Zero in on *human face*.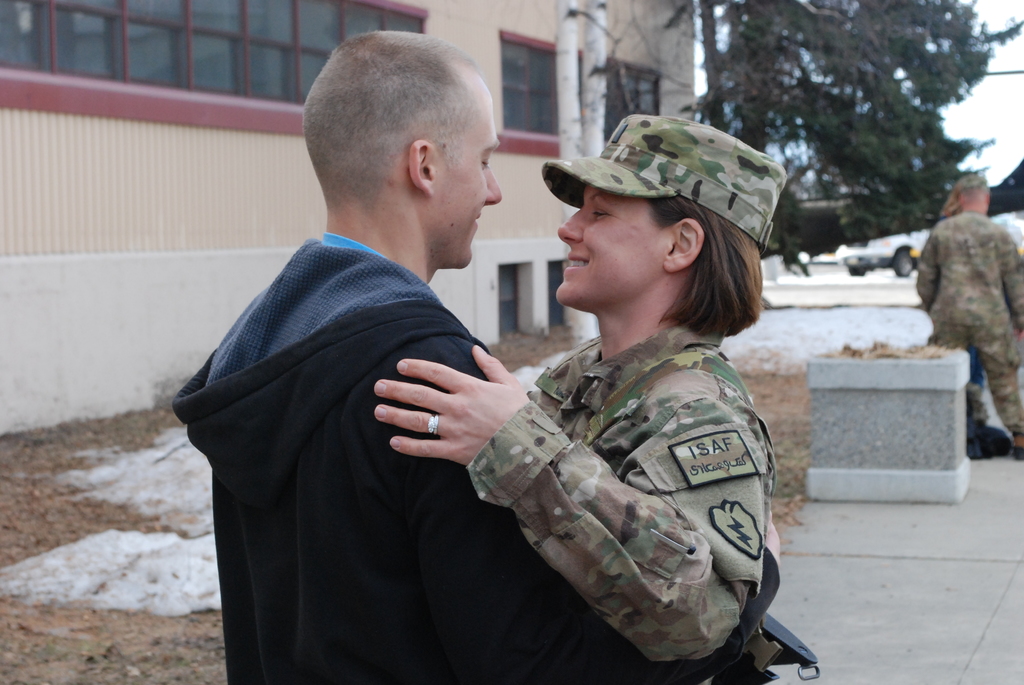
Zeroed in: bbox(548, 189, 671, 310).
